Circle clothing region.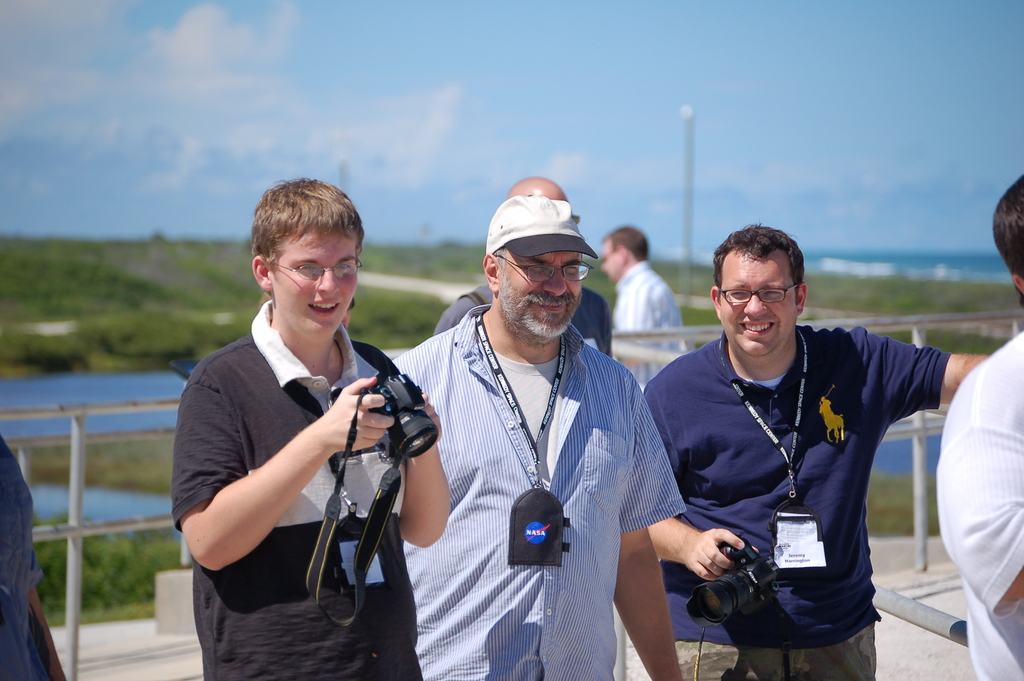
Region: [388,303,685,680].
